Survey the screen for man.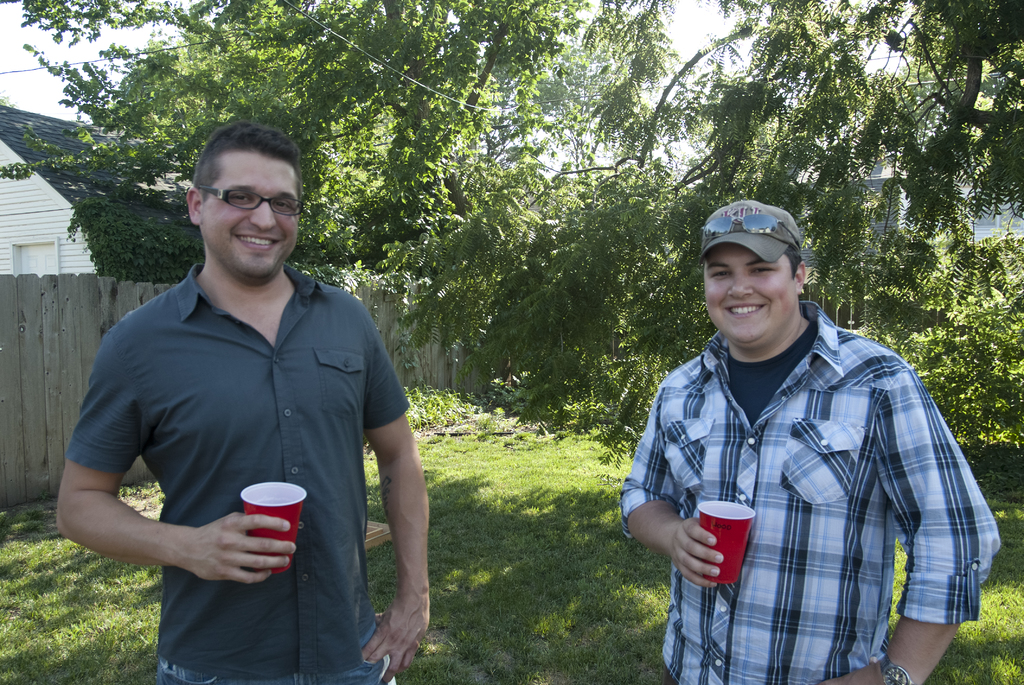
Survey found: x1=48 y1=125 x2=434 y2=684.
